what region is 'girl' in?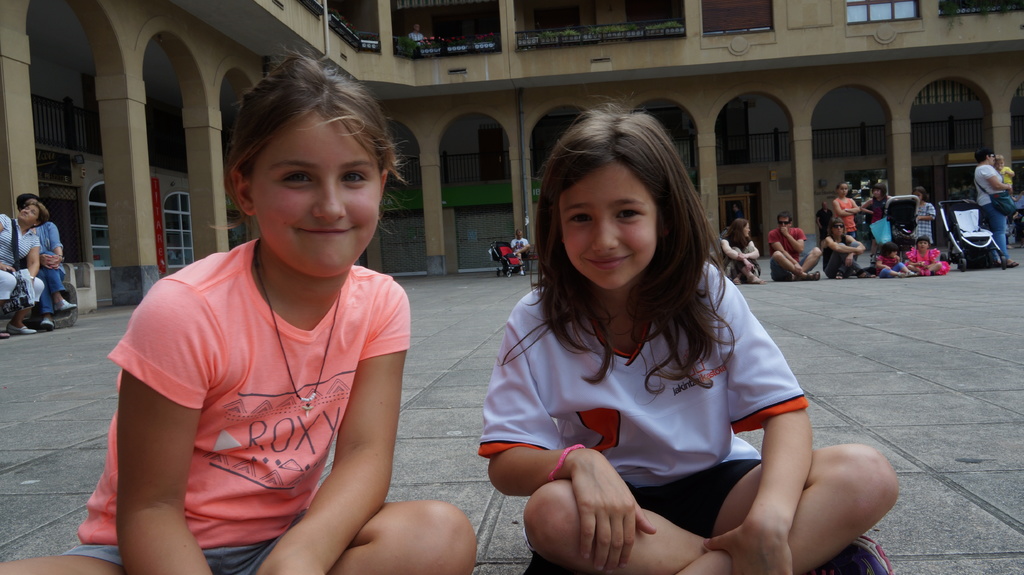
[906, 180, 940, 247].
